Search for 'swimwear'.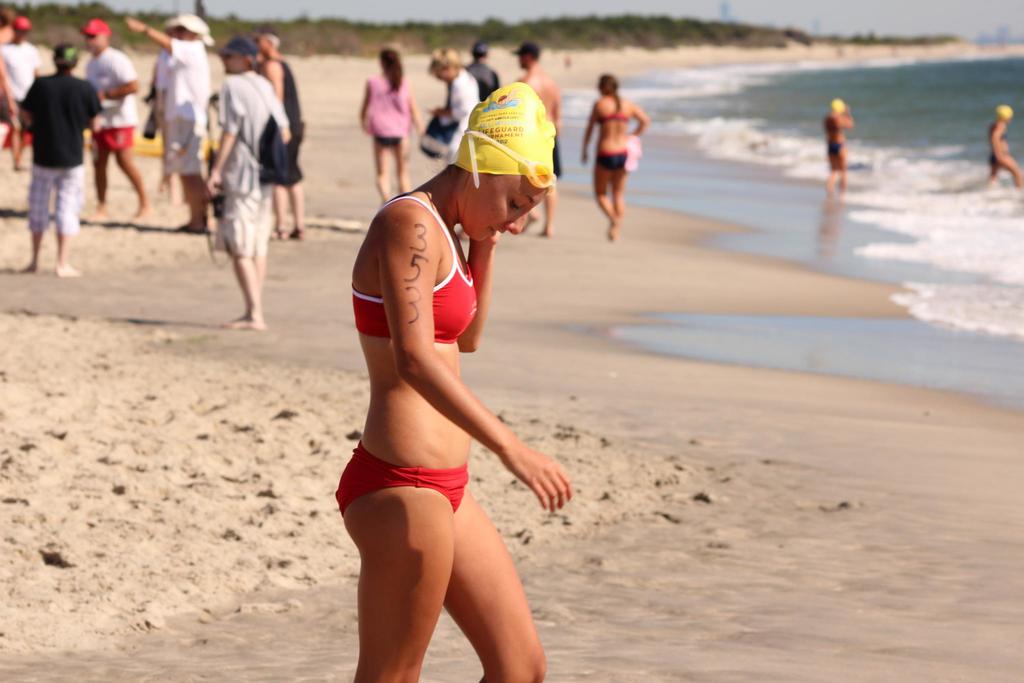
Found at crop(595, 86, 634, 123).
